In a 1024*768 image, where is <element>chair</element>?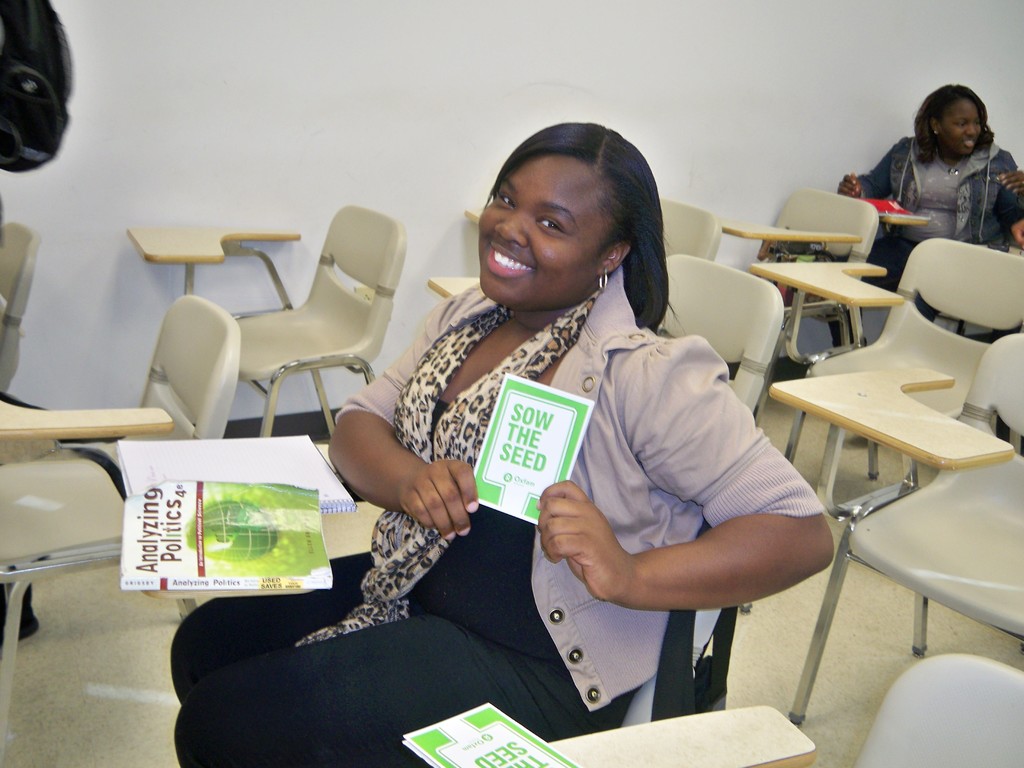
bbox(0, 291, 250, 755).
